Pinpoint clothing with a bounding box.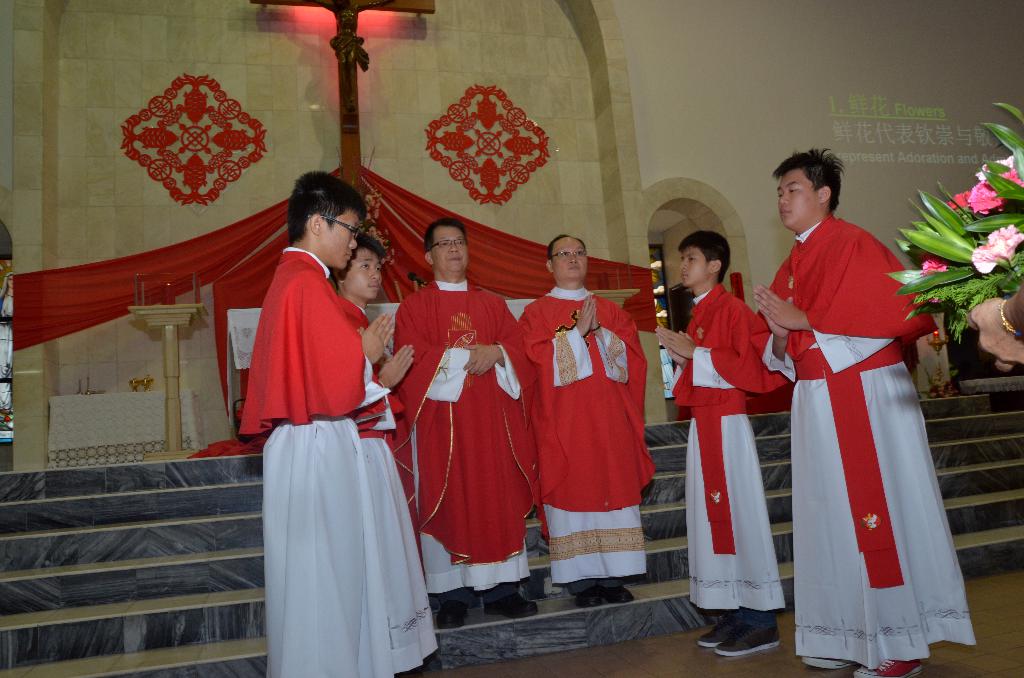
box(505, 275, 651, 579).
